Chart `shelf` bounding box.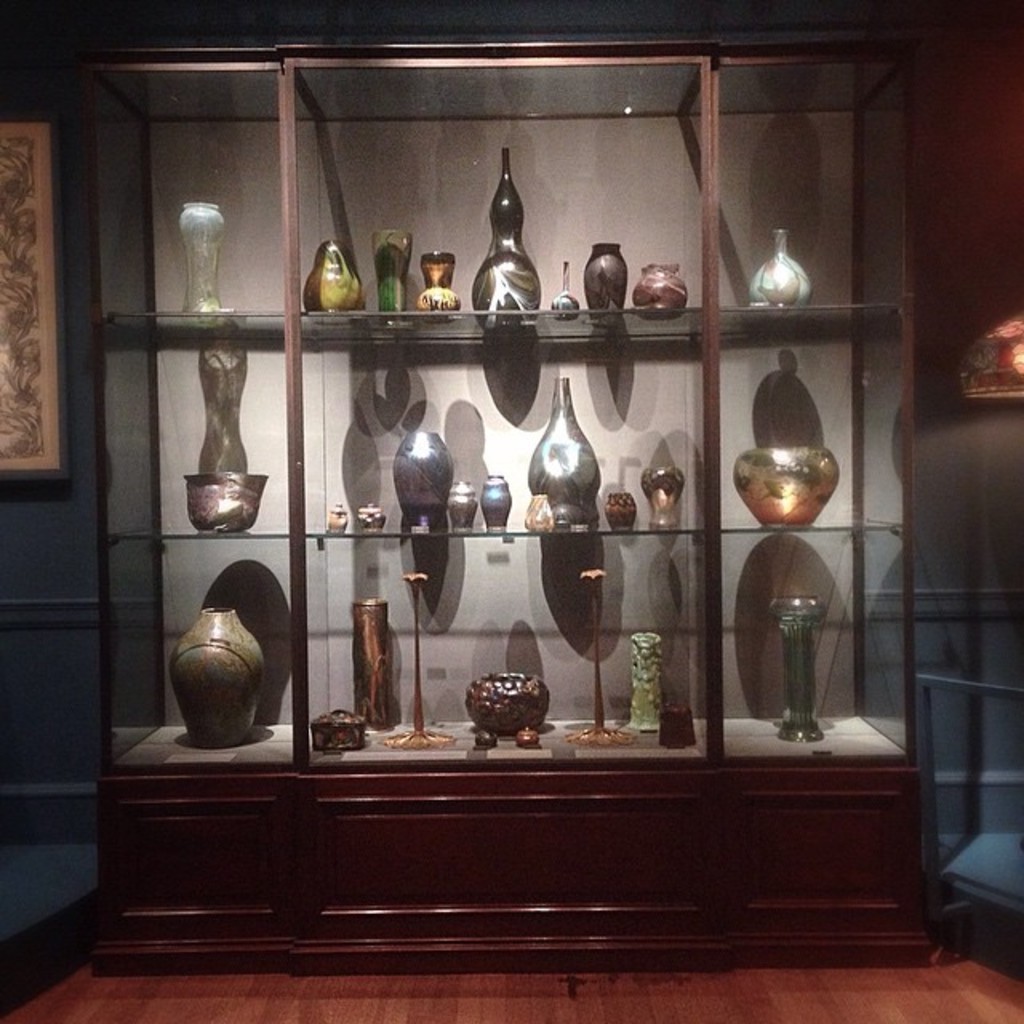
Charted: {"x1": 723, "y1": 547, "x2": 896, "y2": 744}.
